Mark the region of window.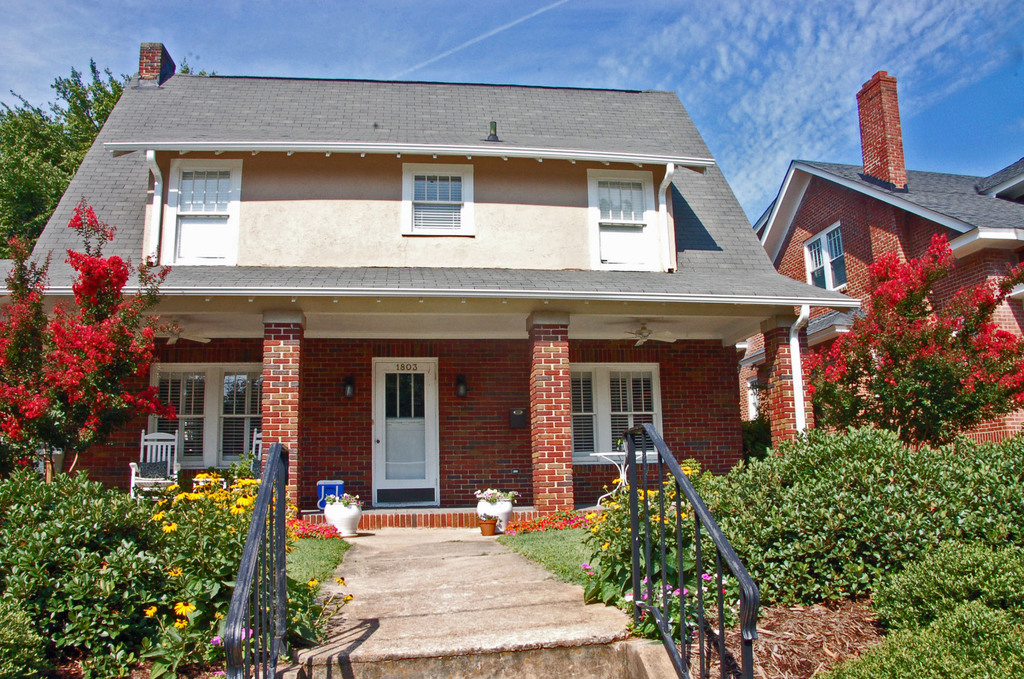
Region: bbox(396, 156, 477, 235).
